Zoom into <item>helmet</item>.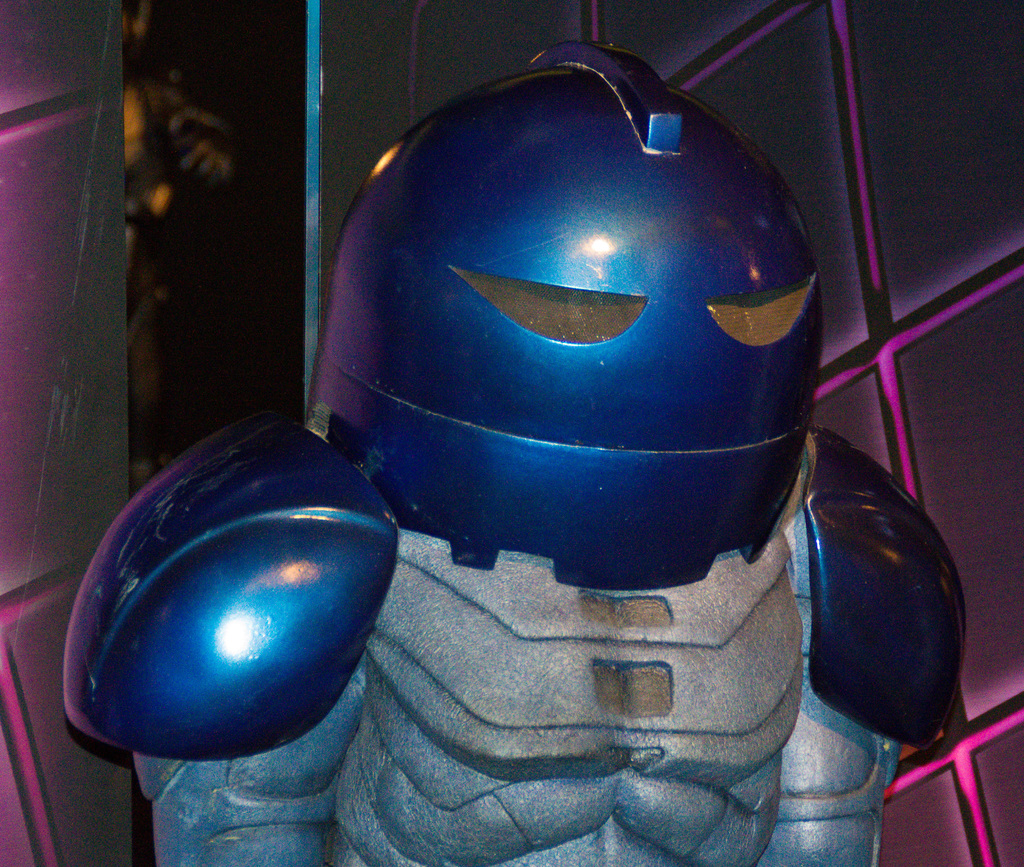
Zoom target: [313,38,828,585].
